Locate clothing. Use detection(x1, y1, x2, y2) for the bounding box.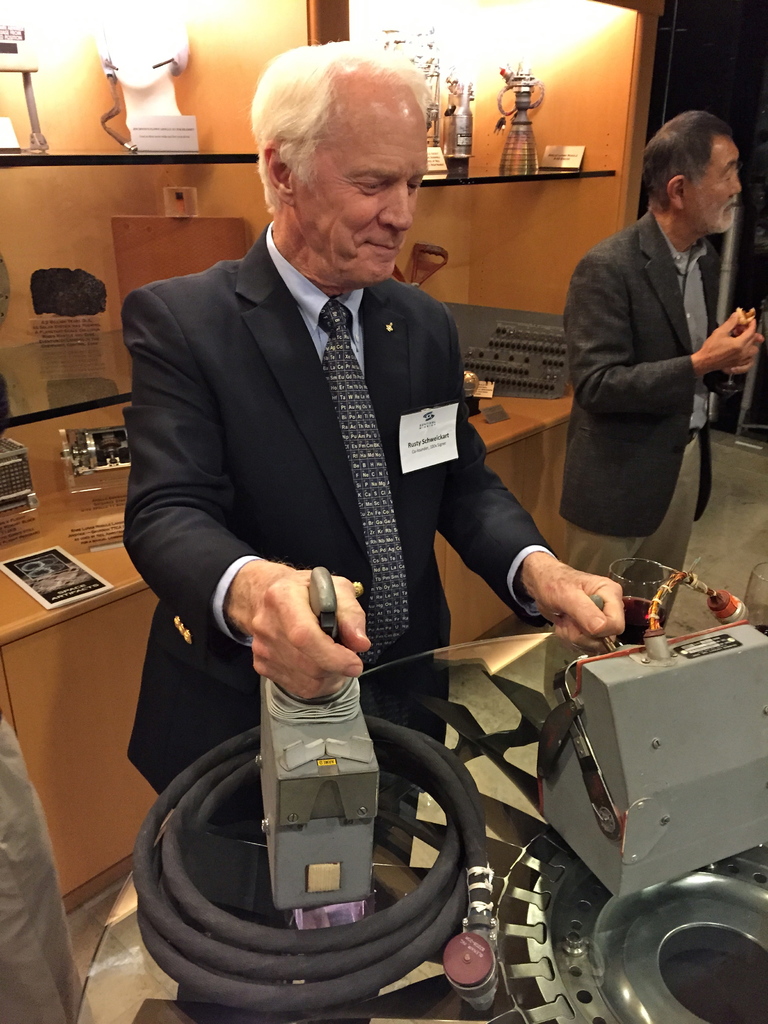
detection(119, 225, 562, 1009).
